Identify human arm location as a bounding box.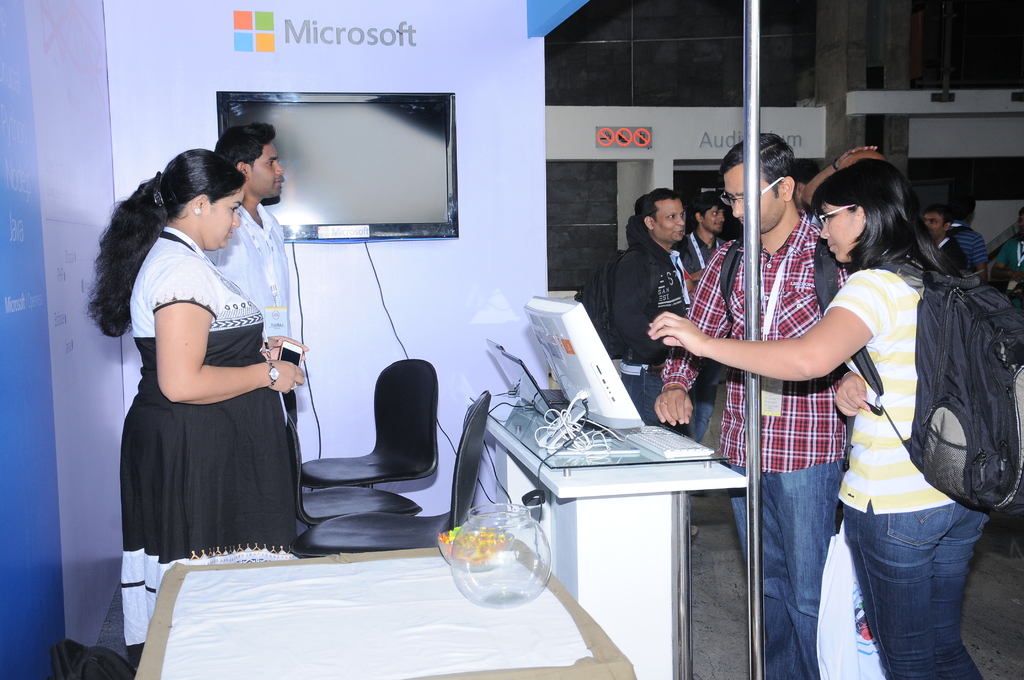
{"x1": 832, "y1": 369, "x2": 870, "y2": 416}.
